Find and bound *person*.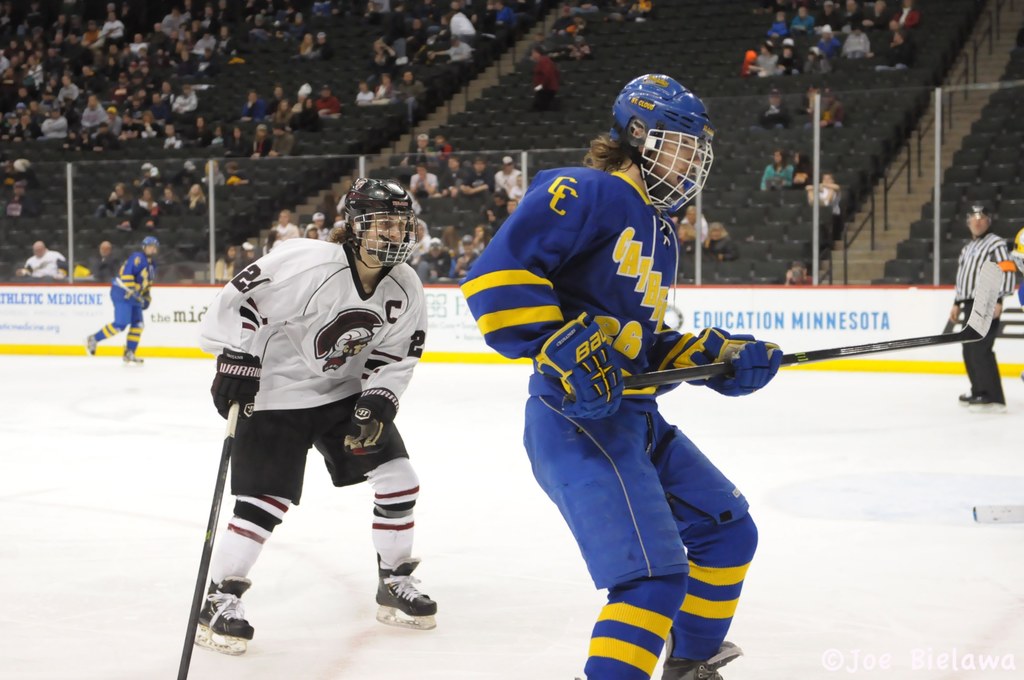
Bound: [left=372, top=71, right=396, bottom=104].
